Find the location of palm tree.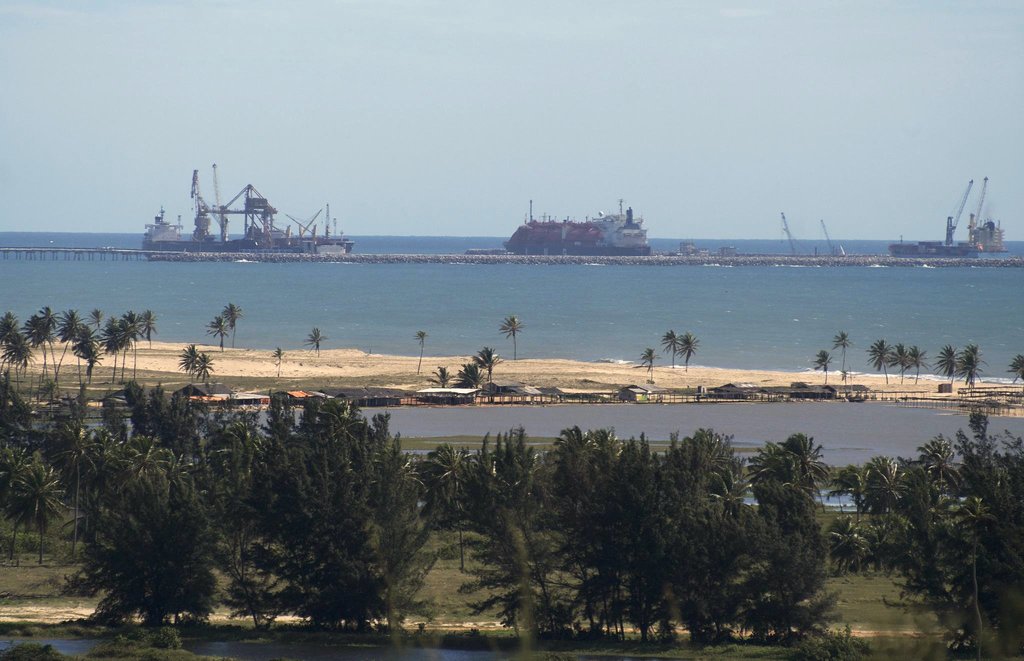
Location: x1=497 y1=316 x2=525 y2=366.
